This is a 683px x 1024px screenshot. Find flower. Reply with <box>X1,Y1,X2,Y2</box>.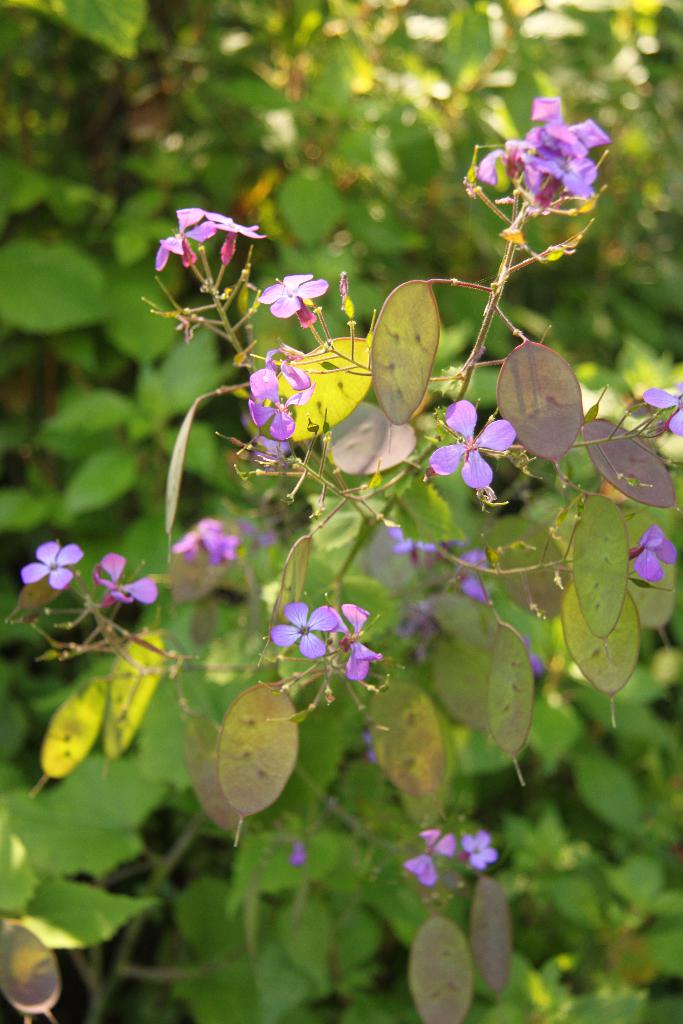
<box>637,378,682,443</box>.
